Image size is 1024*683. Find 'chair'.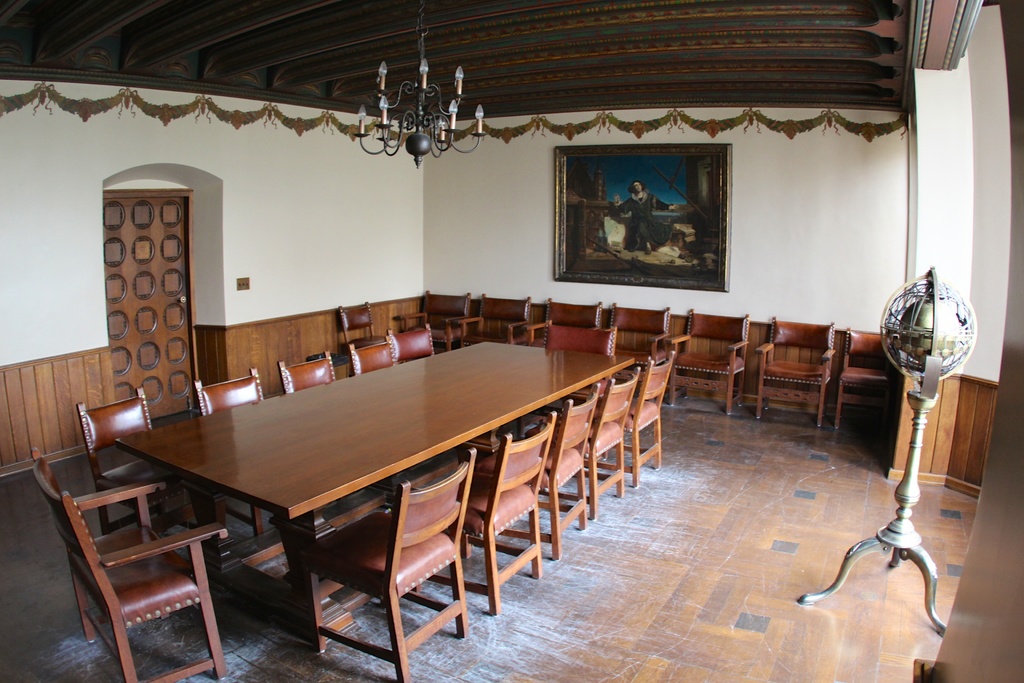
(left=384, top=320, right=433, bottom=363).
